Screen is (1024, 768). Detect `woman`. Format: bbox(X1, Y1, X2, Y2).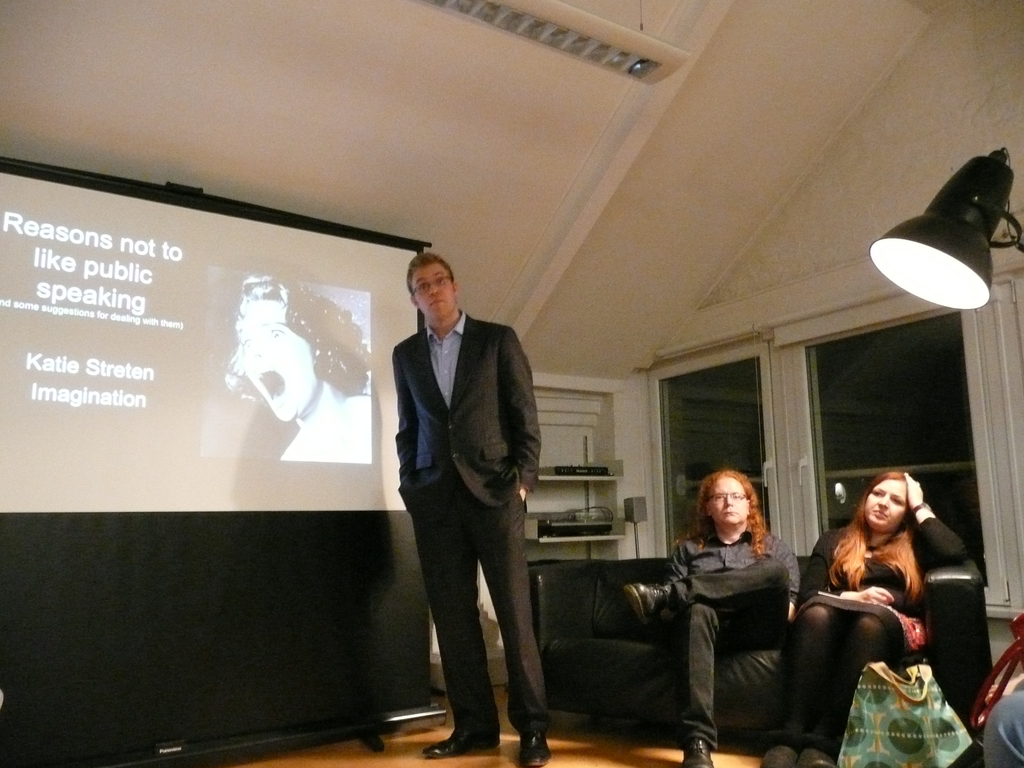
bbox(816, 449, 968, 727).
